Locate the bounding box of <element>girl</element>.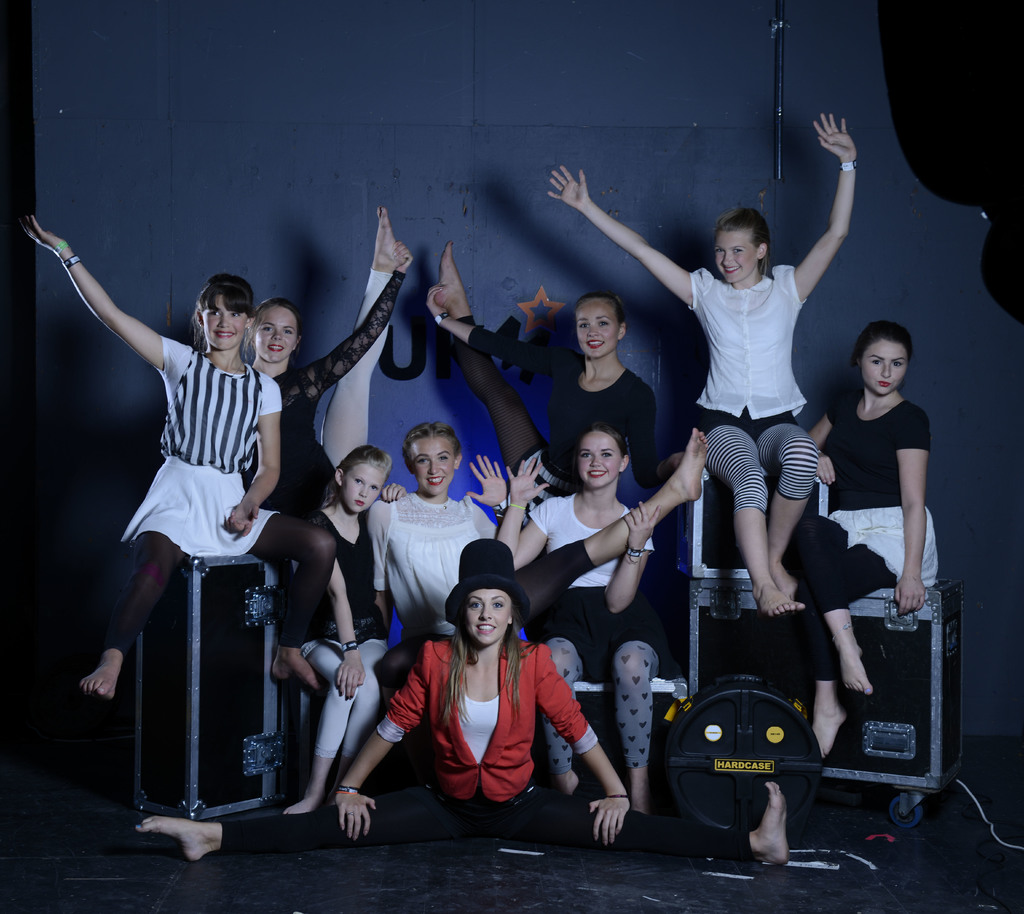
Bounding box: bbox=[29, 218, 340, 689].
